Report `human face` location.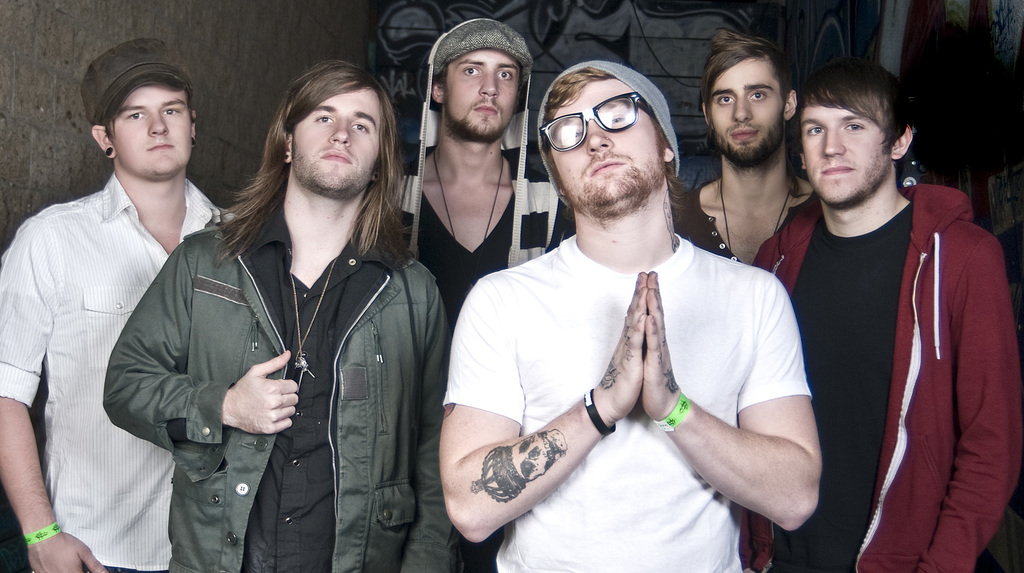
Report: [712,53,780,163].
